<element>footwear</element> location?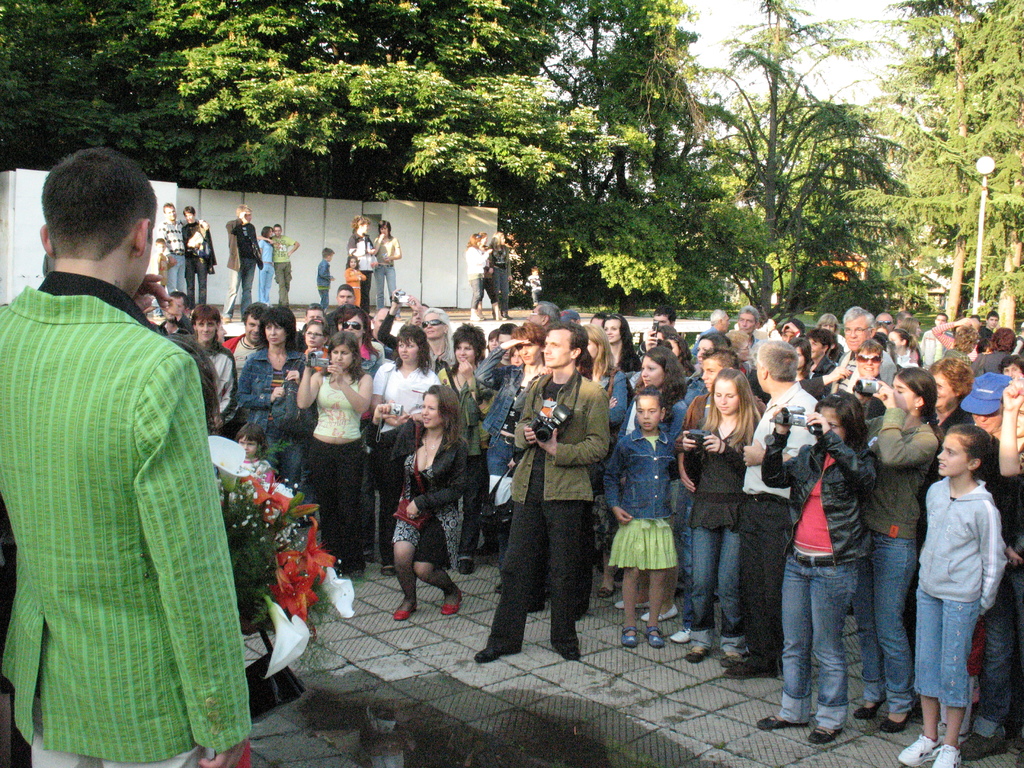
(x1=813, y1=722, x2=836, y2=740)
